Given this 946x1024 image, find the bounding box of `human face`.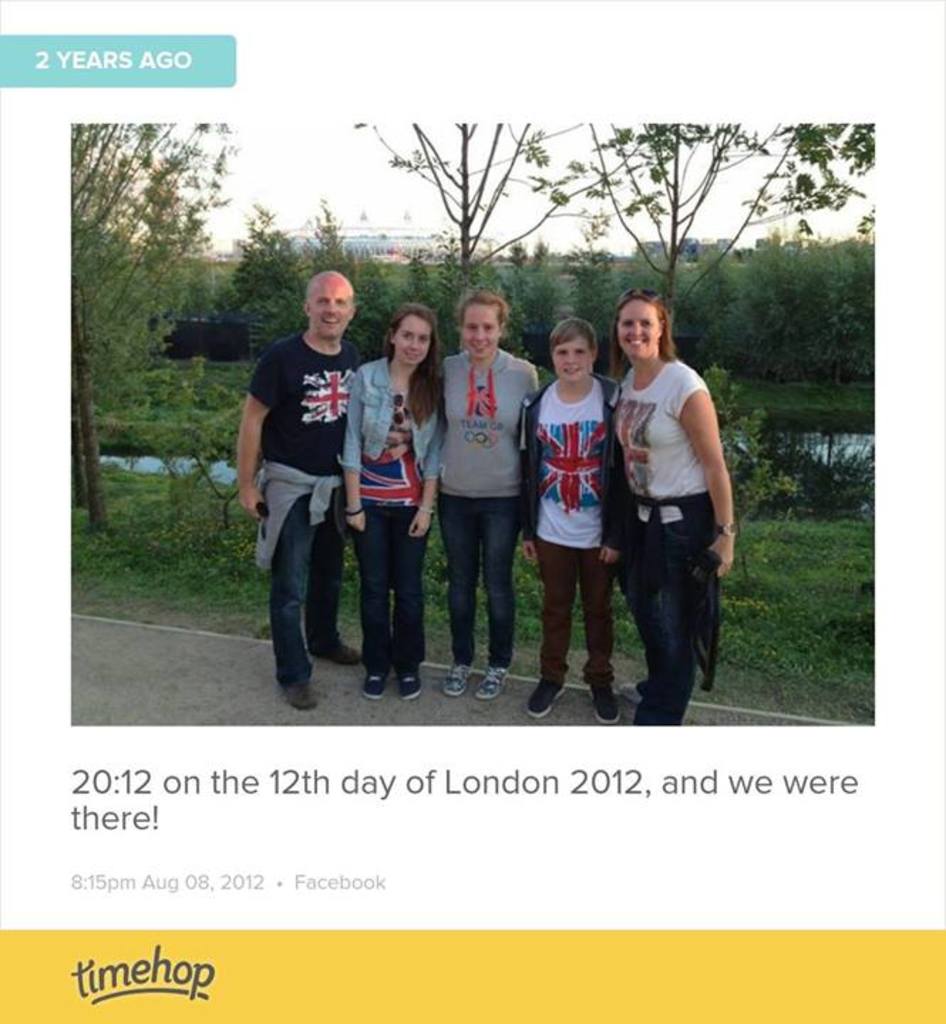
x1=462 y1=297 x2=495 y2=361.
